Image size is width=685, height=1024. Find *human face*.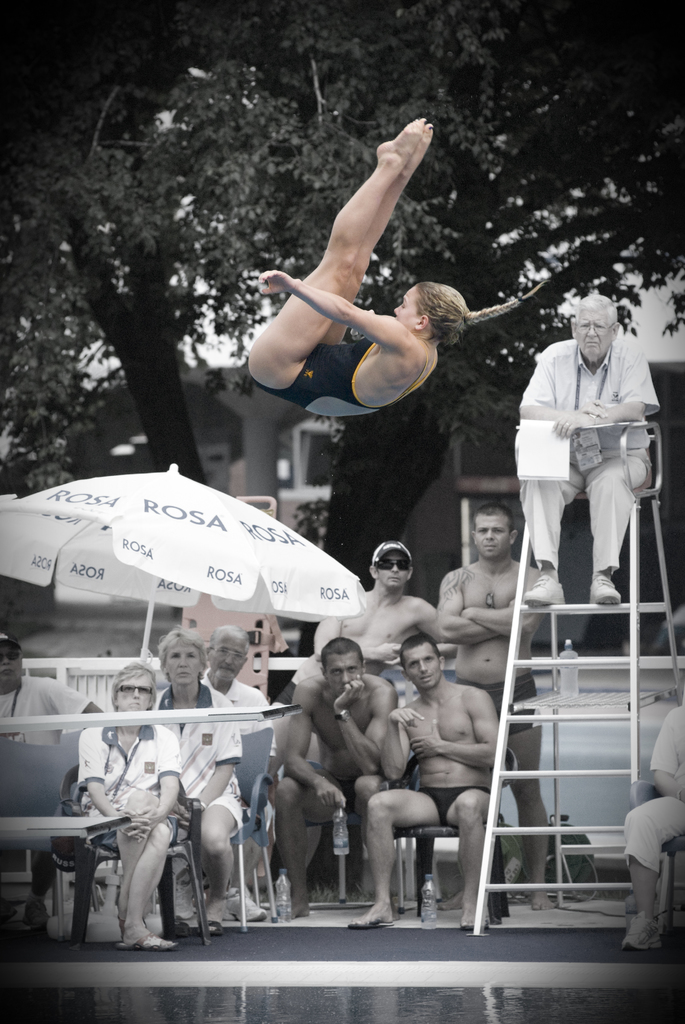
box=[393, 286, 414, 316].
